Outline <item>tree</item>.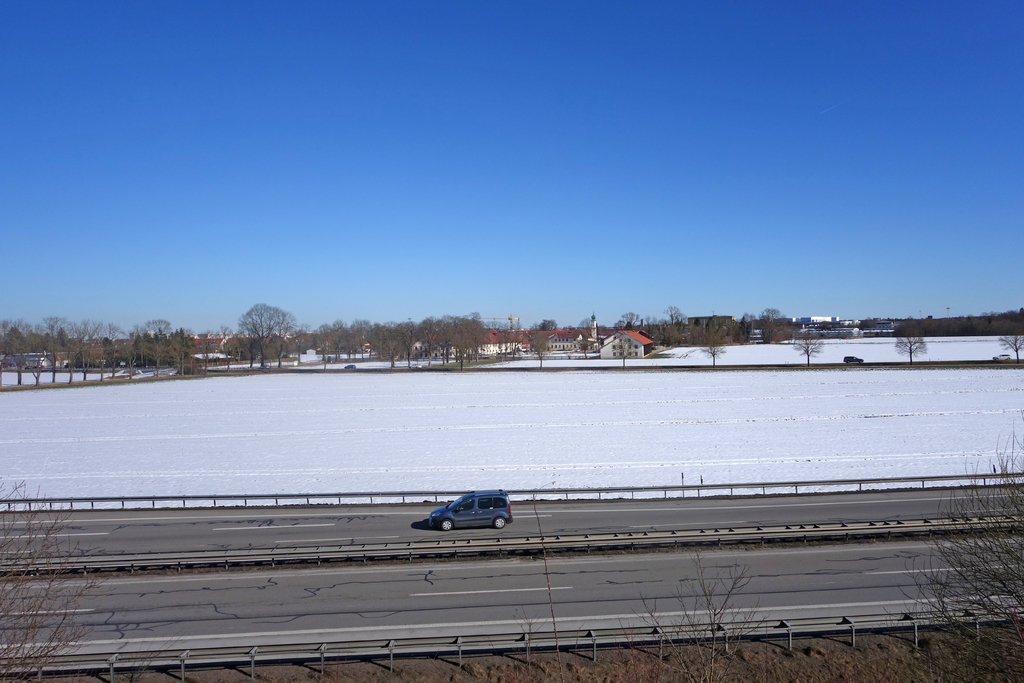
Outline: 161,327,174,364.
